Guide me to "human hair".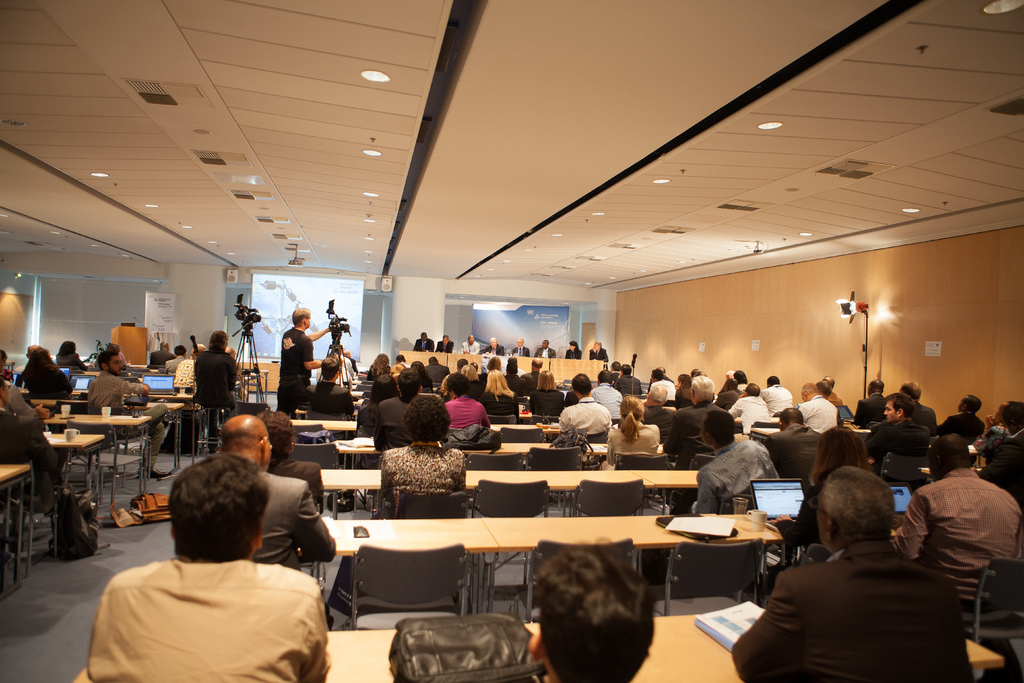
Guidance: region(372, 377, 396, 401).
